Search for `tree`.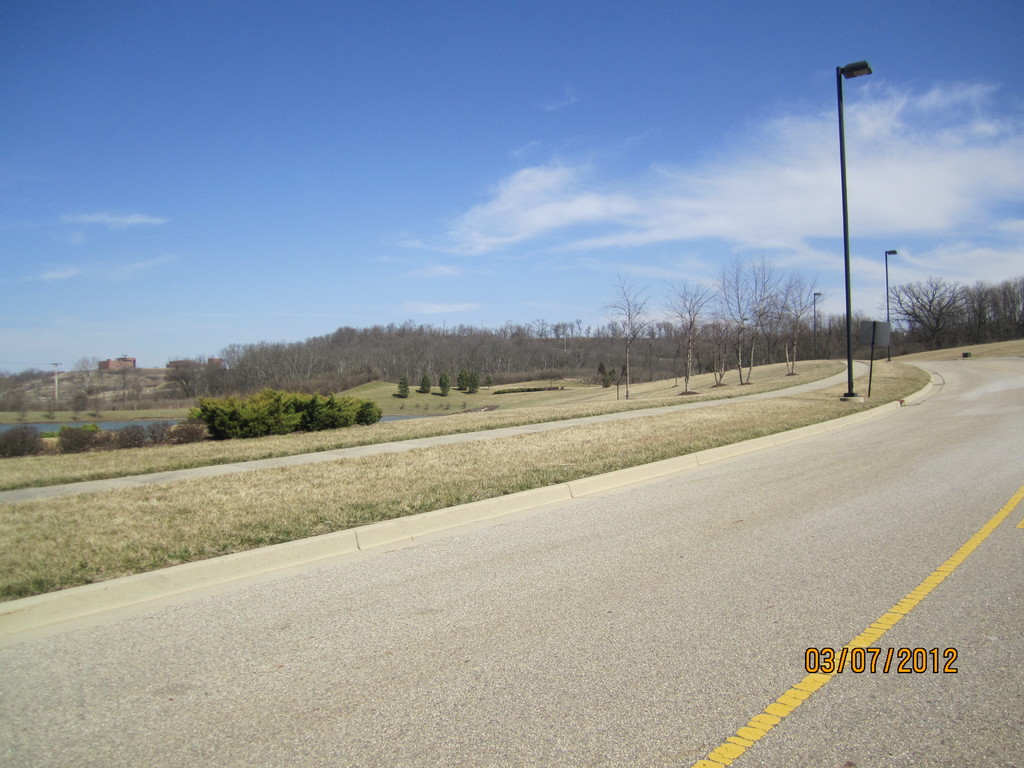
Found at <bbox>756, 264, 824, 378</bbox>.
